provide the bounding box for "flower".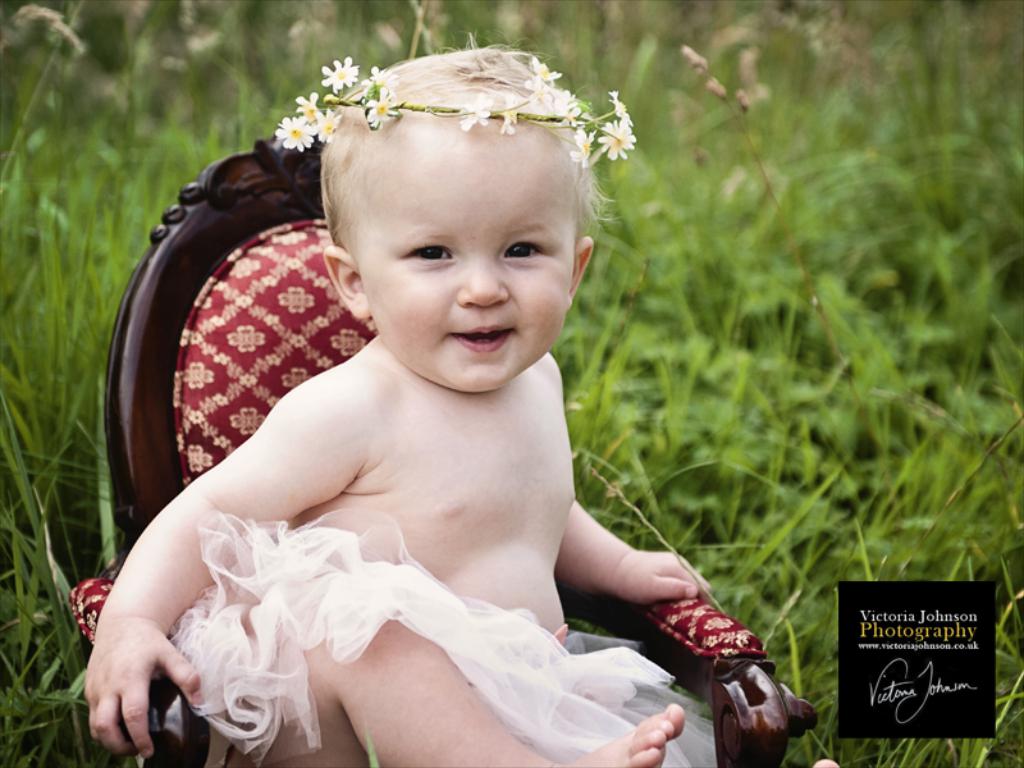
(603,91,631,115).
